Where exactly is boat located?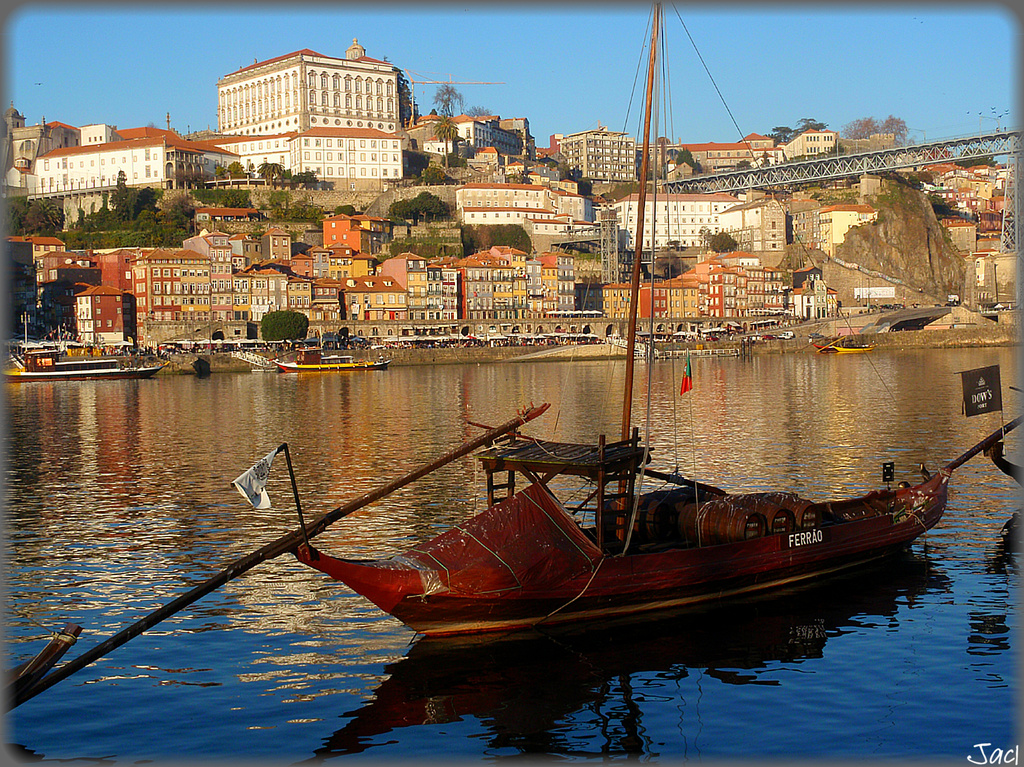
Its bounding box is box(277, 346, 392, 367).
